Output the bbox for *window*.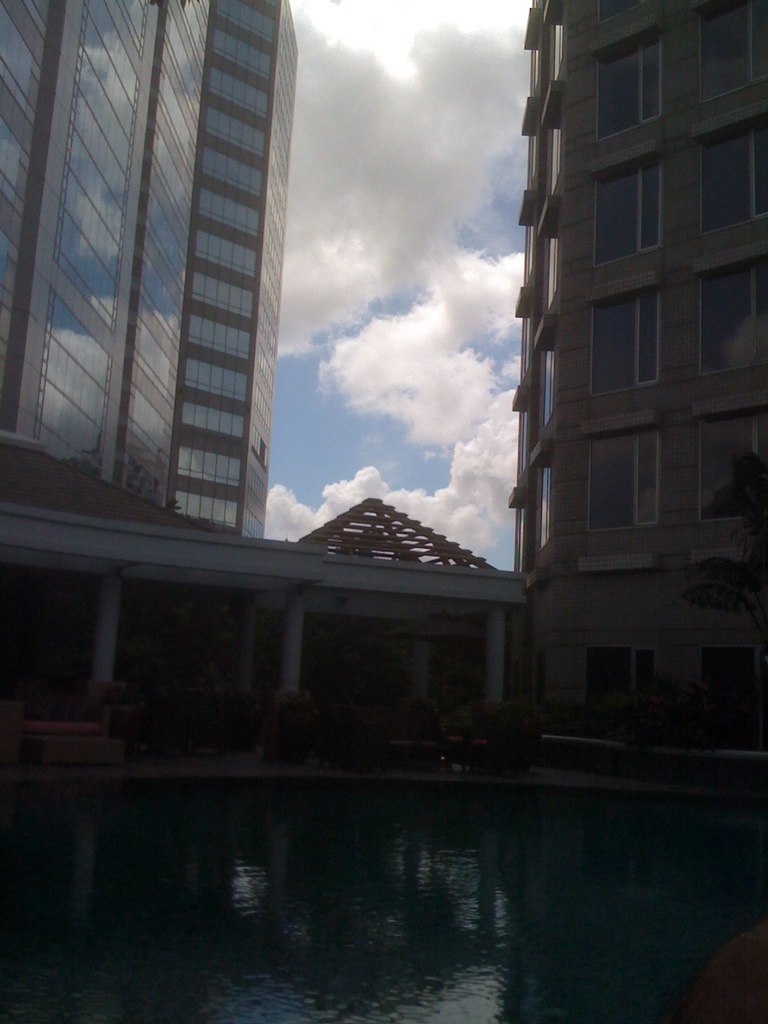
701 0 765 120.
